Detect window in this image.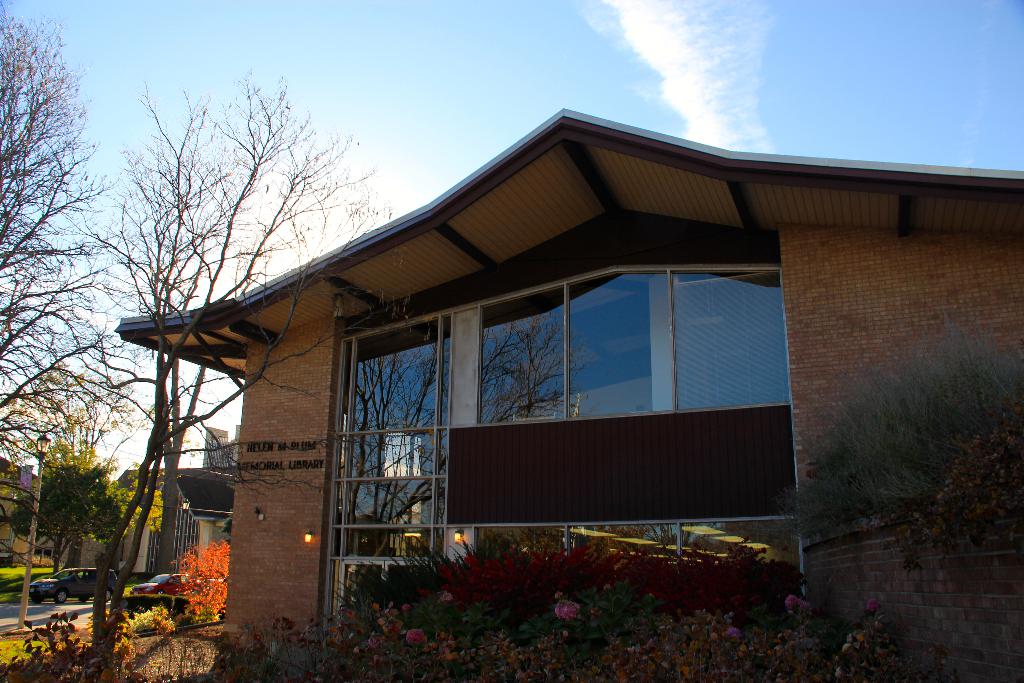
Detection: (x1=344, y1=304, x2=447, y2=523).
